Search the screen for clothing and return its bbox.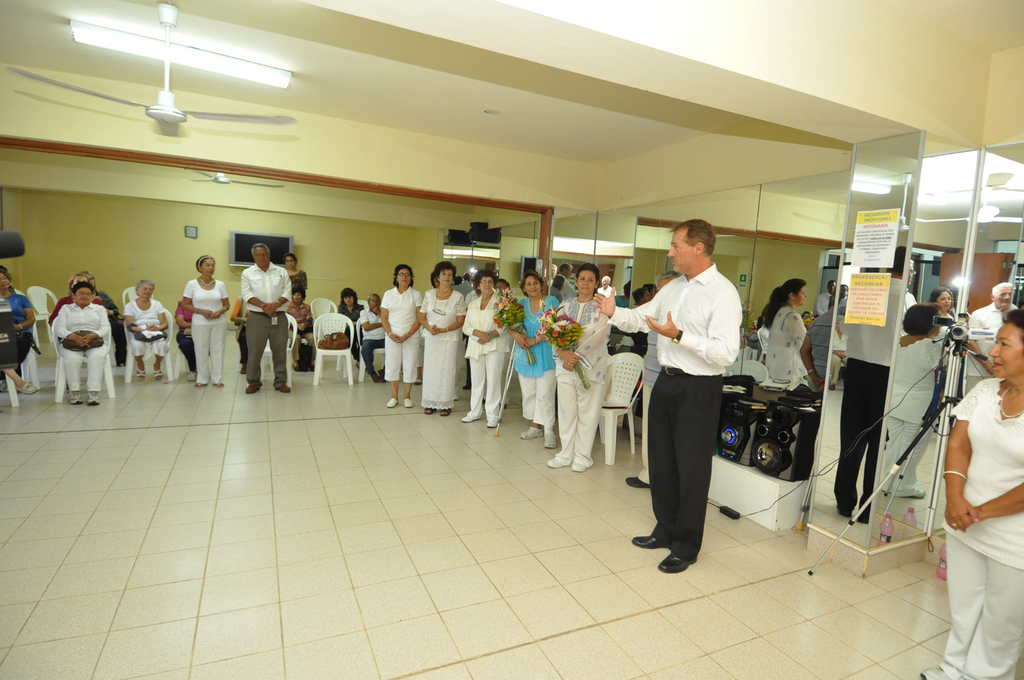
Found: [left=511, top=295, right=557, bottom=427].
